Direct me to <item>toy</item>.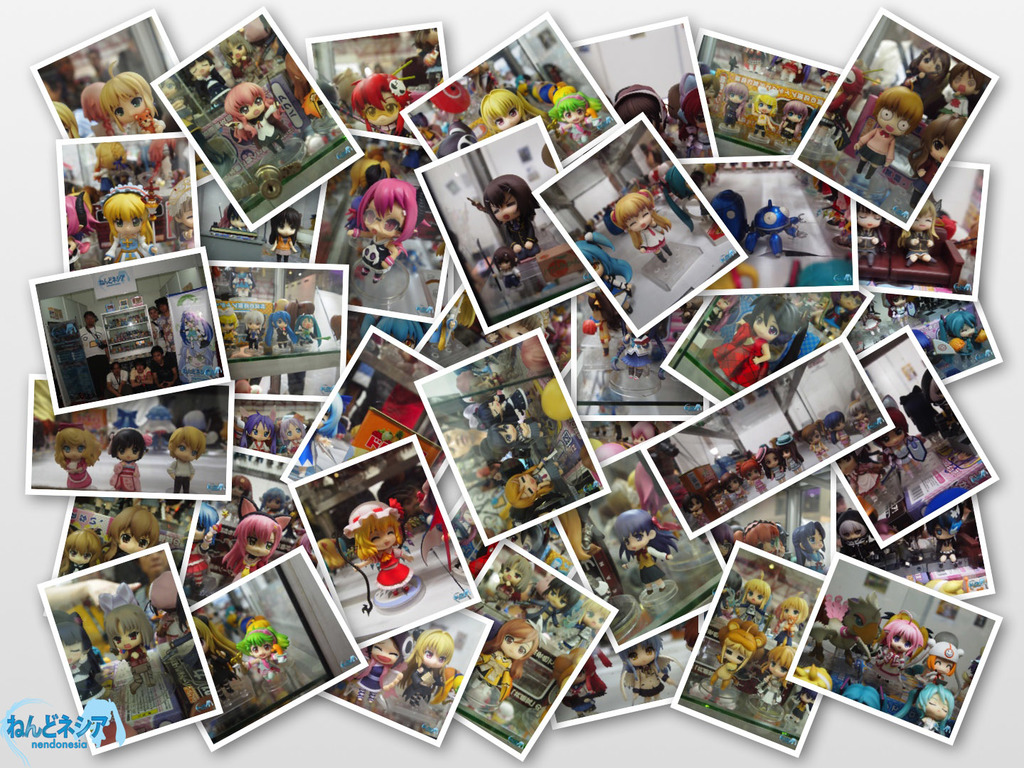
Direction: bbox=[738, 192, 821, 262].
